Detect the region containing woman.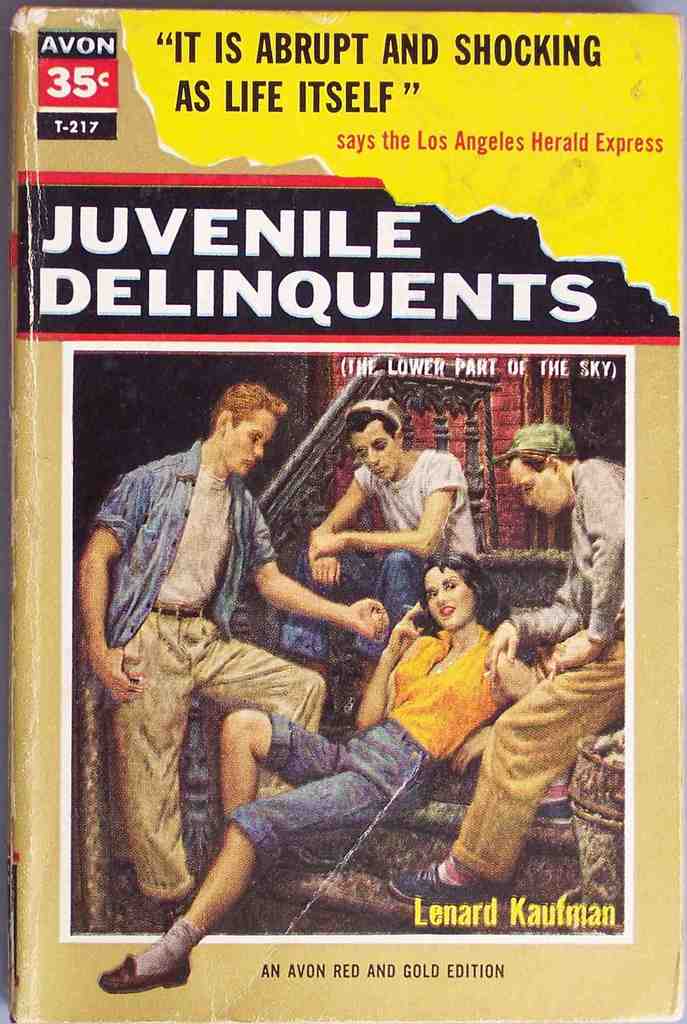
{"x1": 92, "y1": 547, "x2": 542, "y2": 993}.
